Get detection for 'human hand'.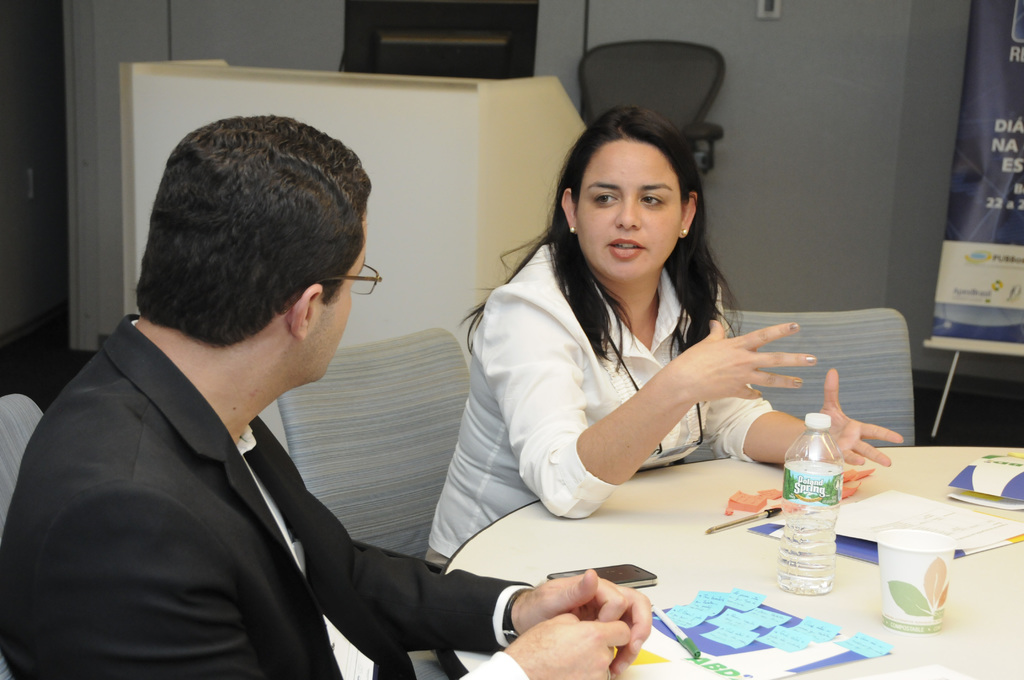
Detection: [left=812, top=370, right=905, bottom=470].
